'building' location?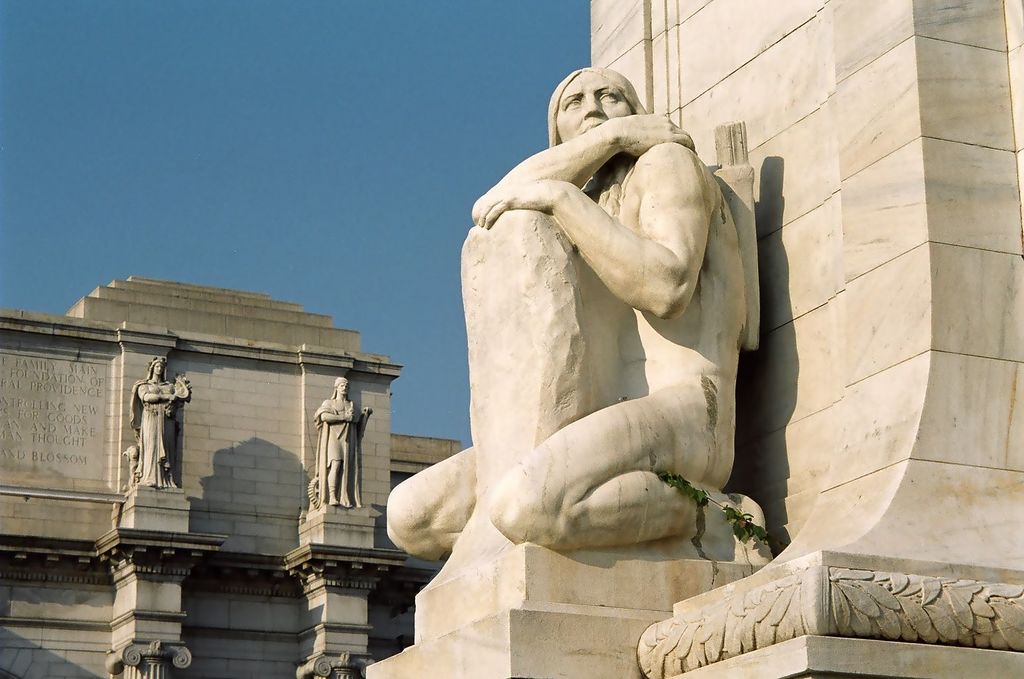
0:273:466:678
